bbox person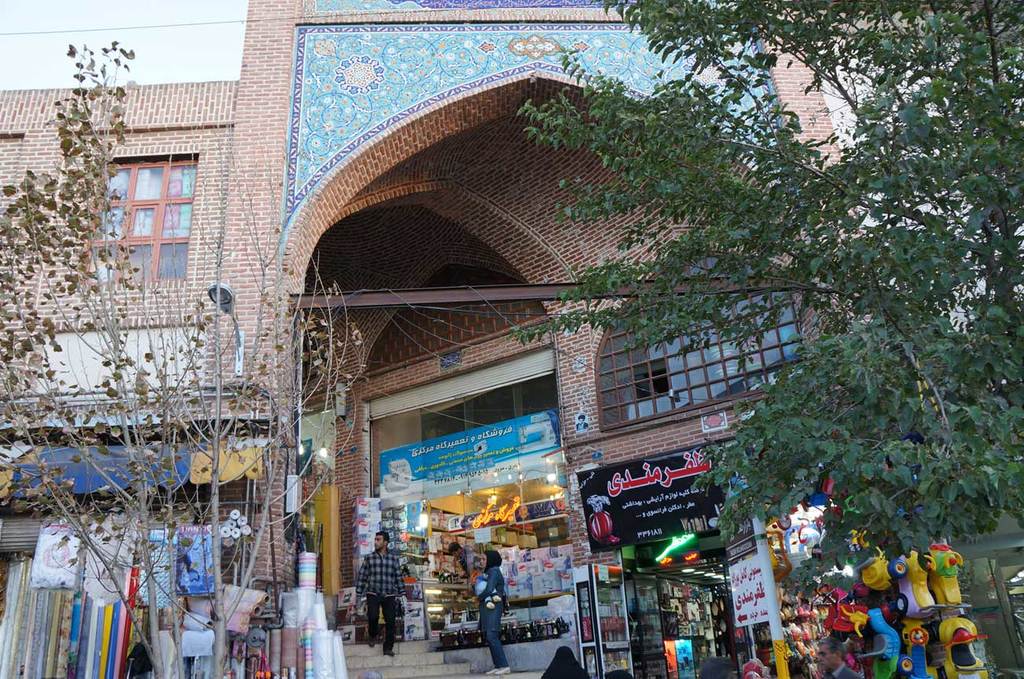
locate(353, 529, 406, 662)
